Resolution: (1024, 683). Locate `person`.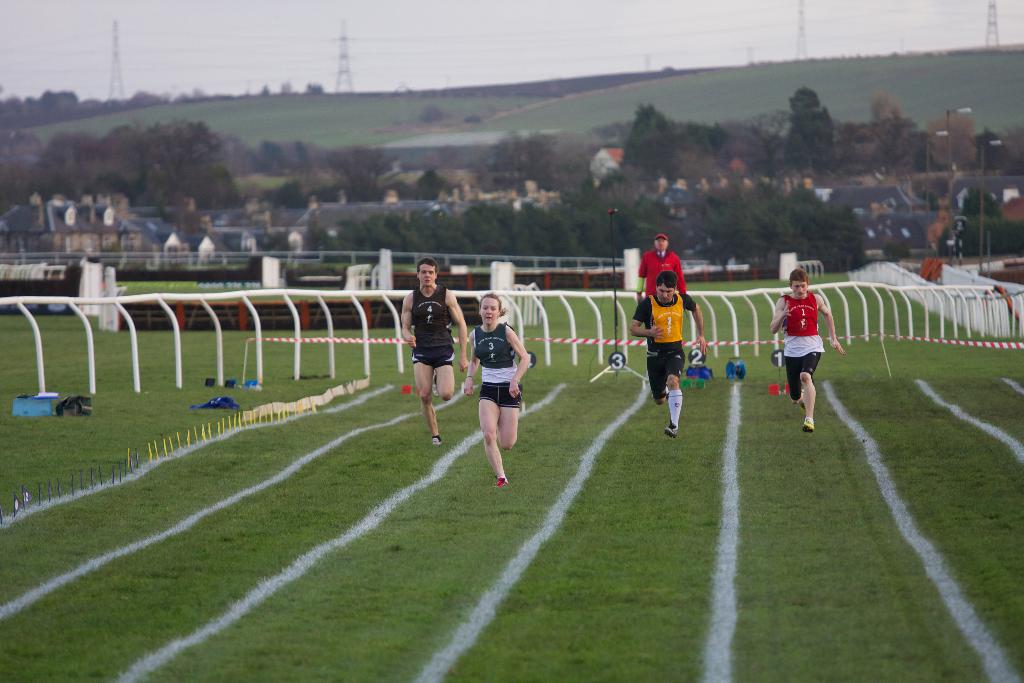
[463,293,530,488].
